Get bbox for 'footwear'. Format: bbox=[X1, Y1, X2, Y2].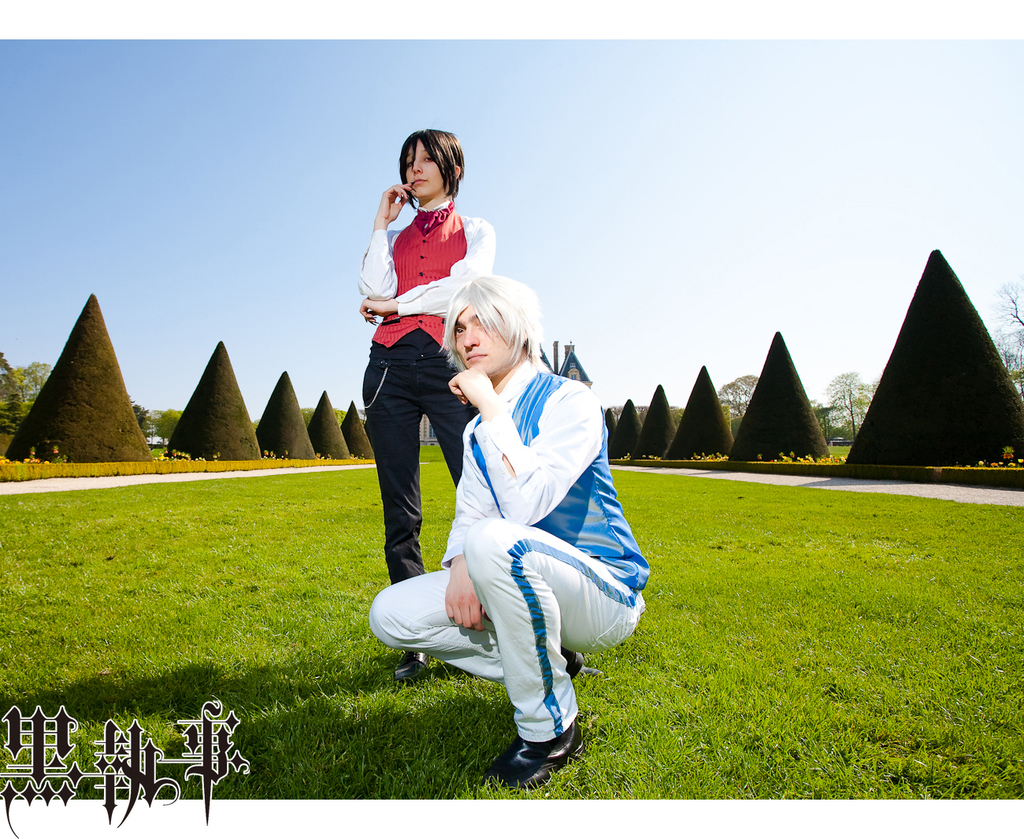
bbox=[566, 643, 578, 684].
